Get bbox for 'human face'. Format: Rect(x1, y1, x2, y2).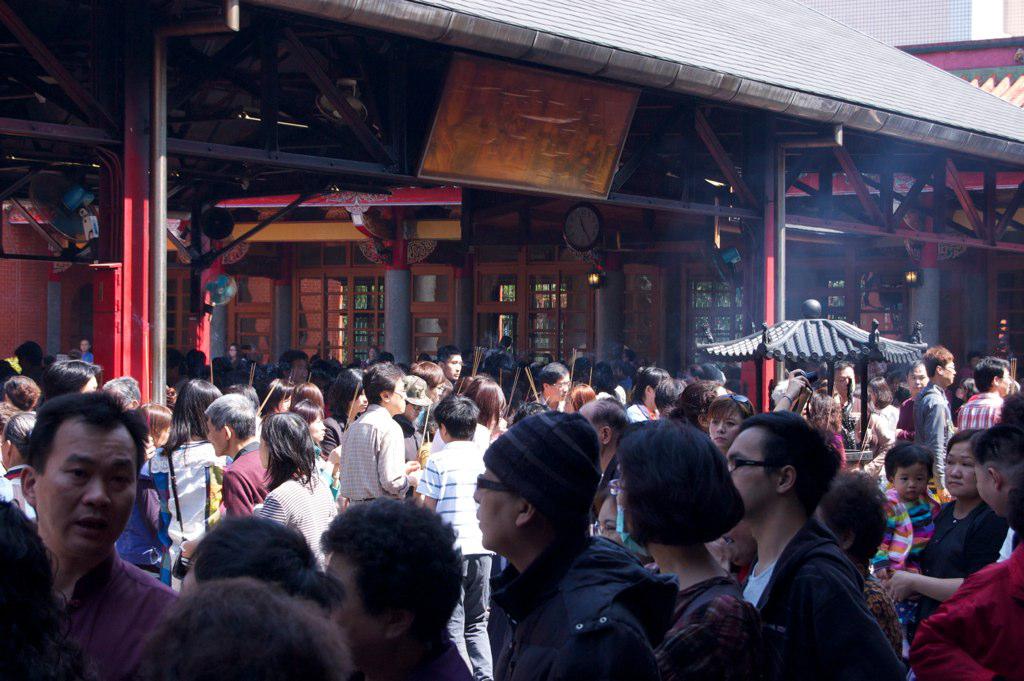
Rect(944, 446, 976, 494).
